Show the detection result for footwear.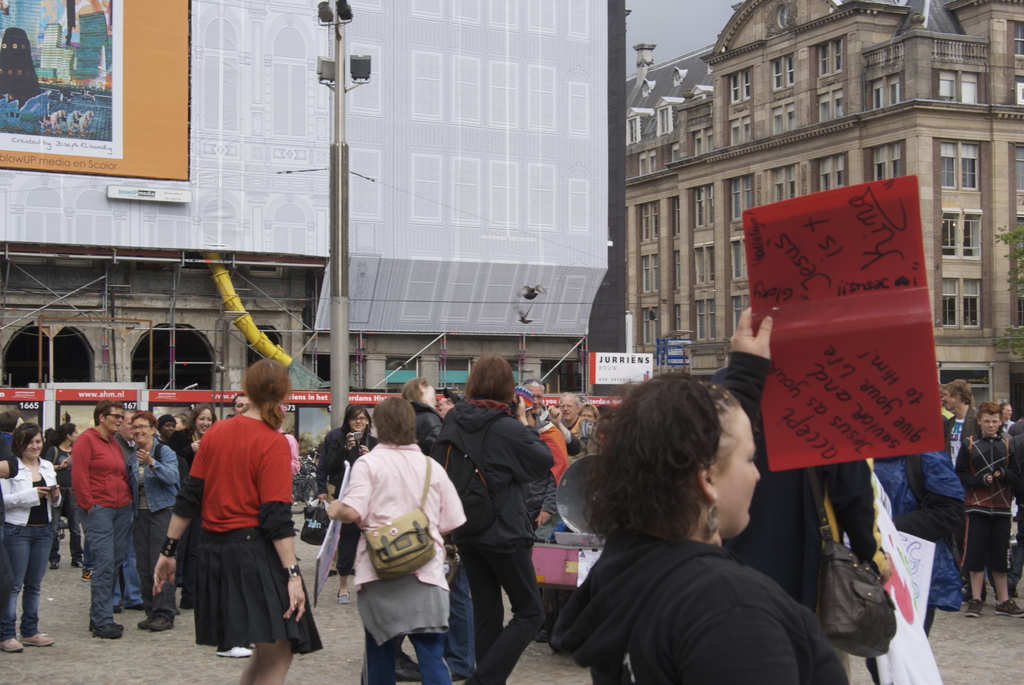
x1=0 y1=637 x2=22 y2=655.
